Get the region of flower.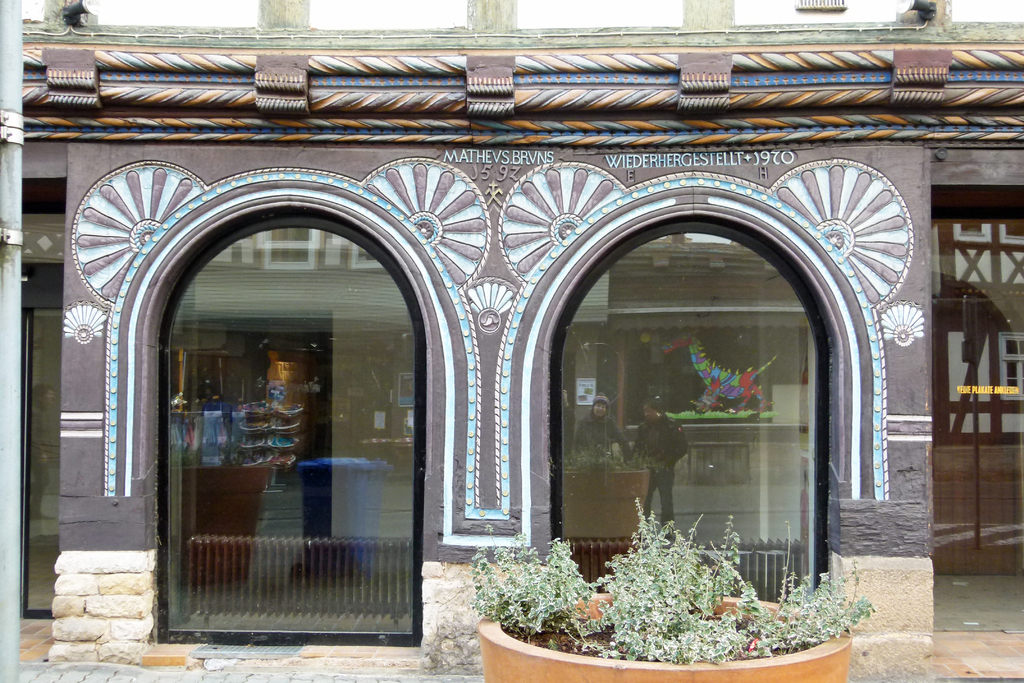
(497,163,621,280).
